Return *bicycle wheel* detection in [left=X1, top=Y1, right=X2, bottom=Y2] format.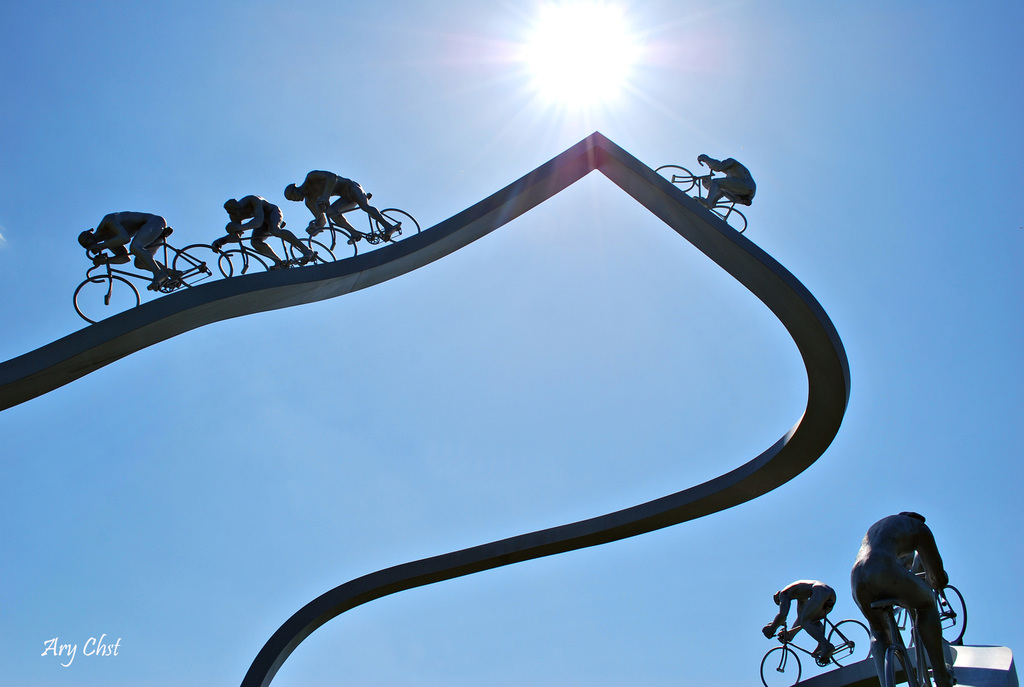
[left=650, top=161, right=692, bottom=195].
